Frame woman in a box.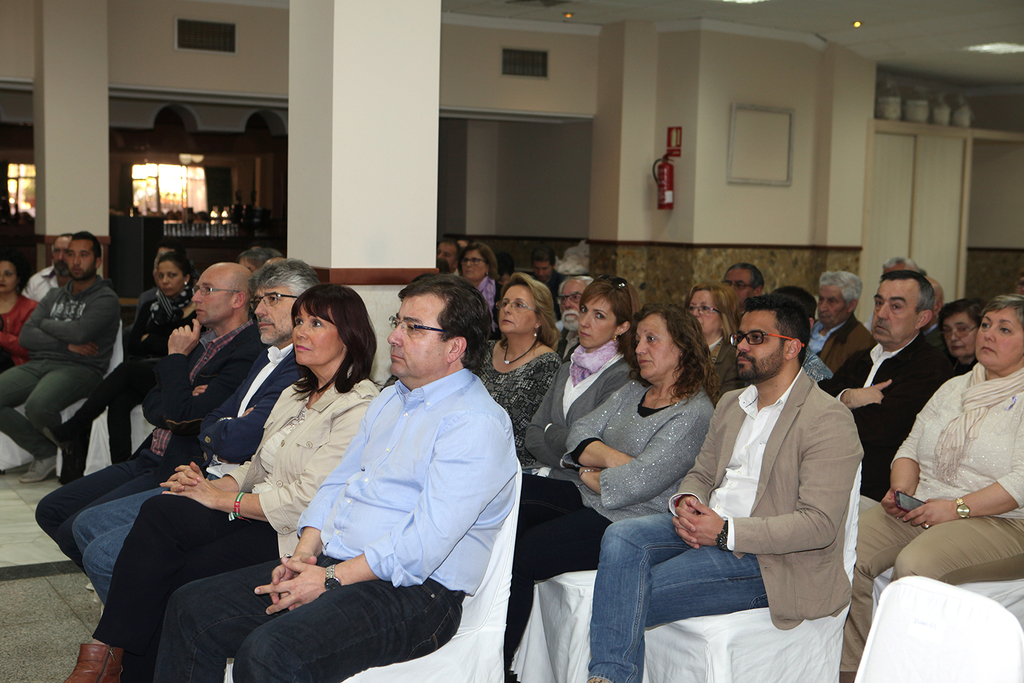
688, 285, 743, 400.
